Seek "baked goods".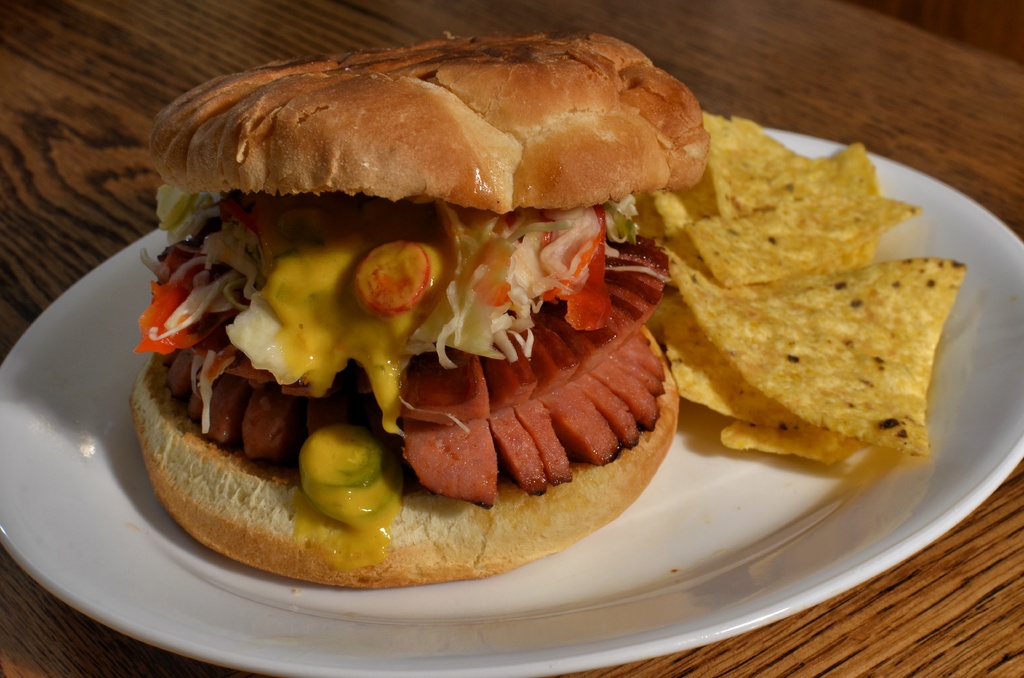
[x1=129, y1=33, x2=715, y2=588].
